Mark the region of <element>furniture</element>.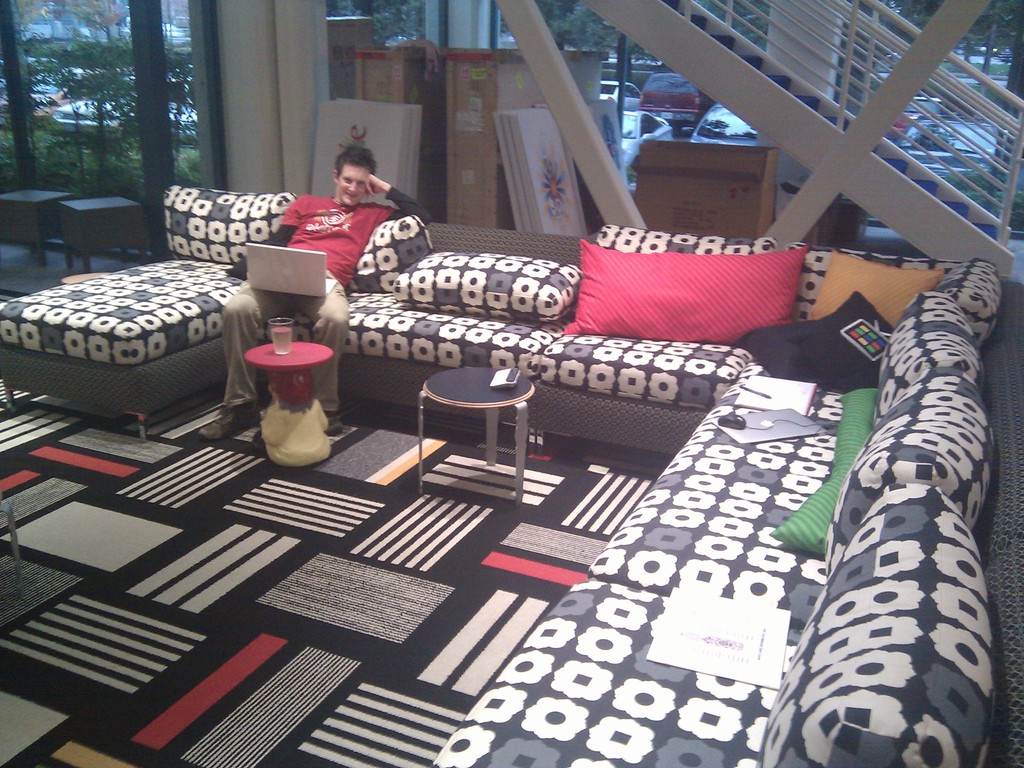
Region: (59, 197, 147, 274).
